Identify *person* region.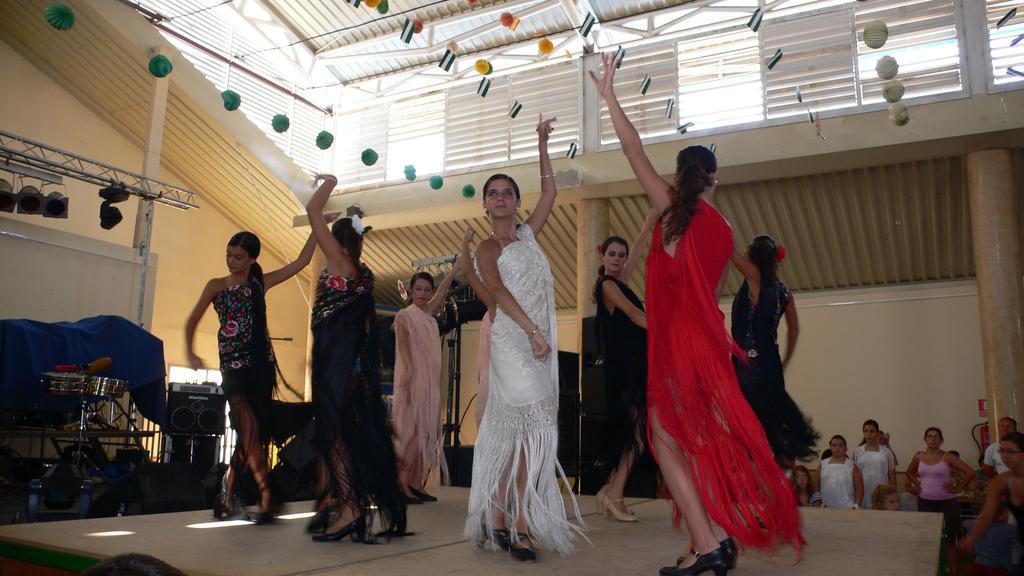
Region: [851, 417, 898, 507].
